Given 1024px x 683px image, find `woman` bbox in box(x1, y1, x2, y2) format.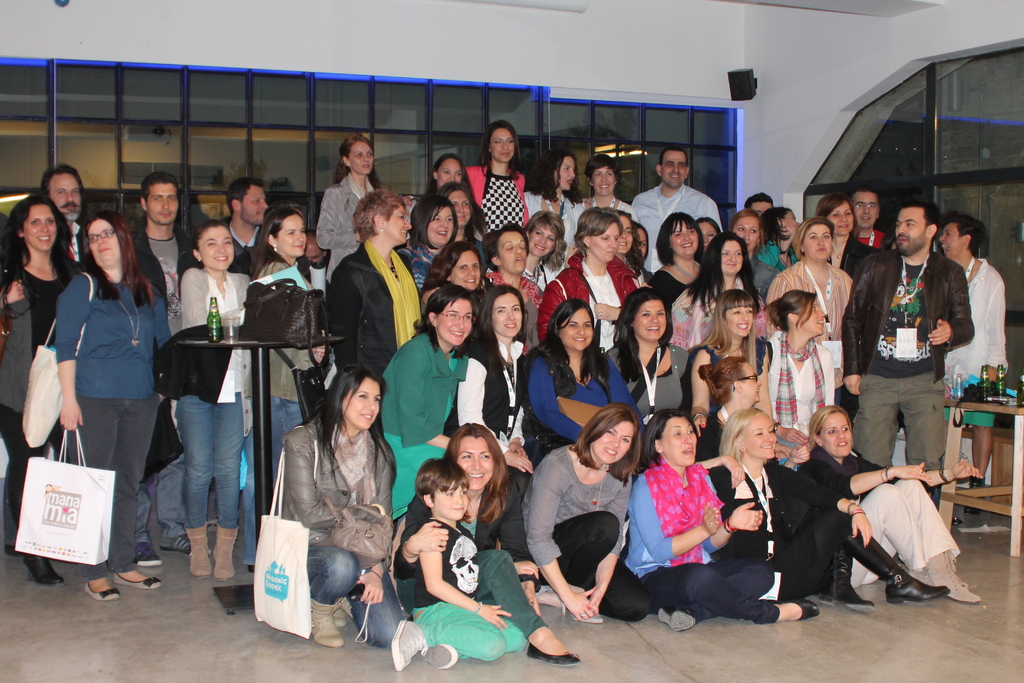
box(428, 150, 471, 189).
